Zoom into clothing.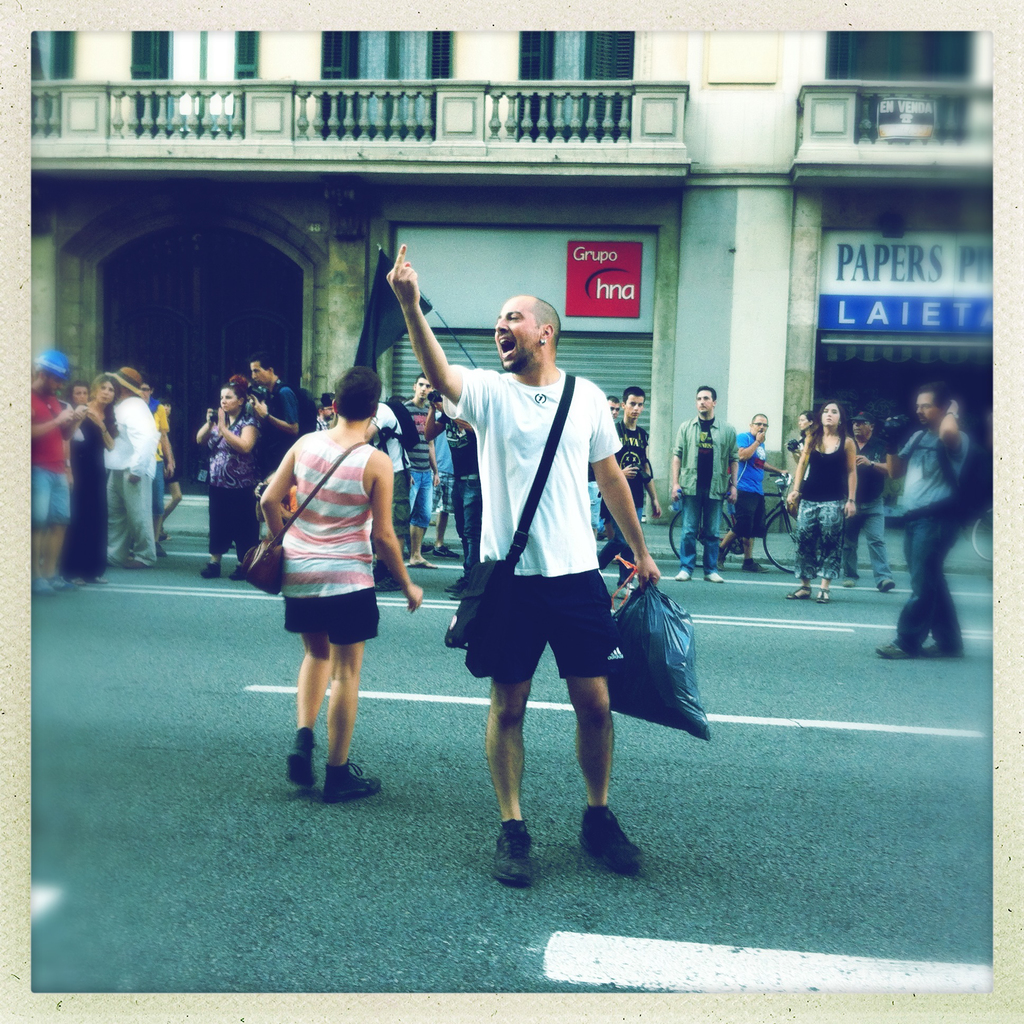
Zoom target: box(254, 378, 298, 481).
